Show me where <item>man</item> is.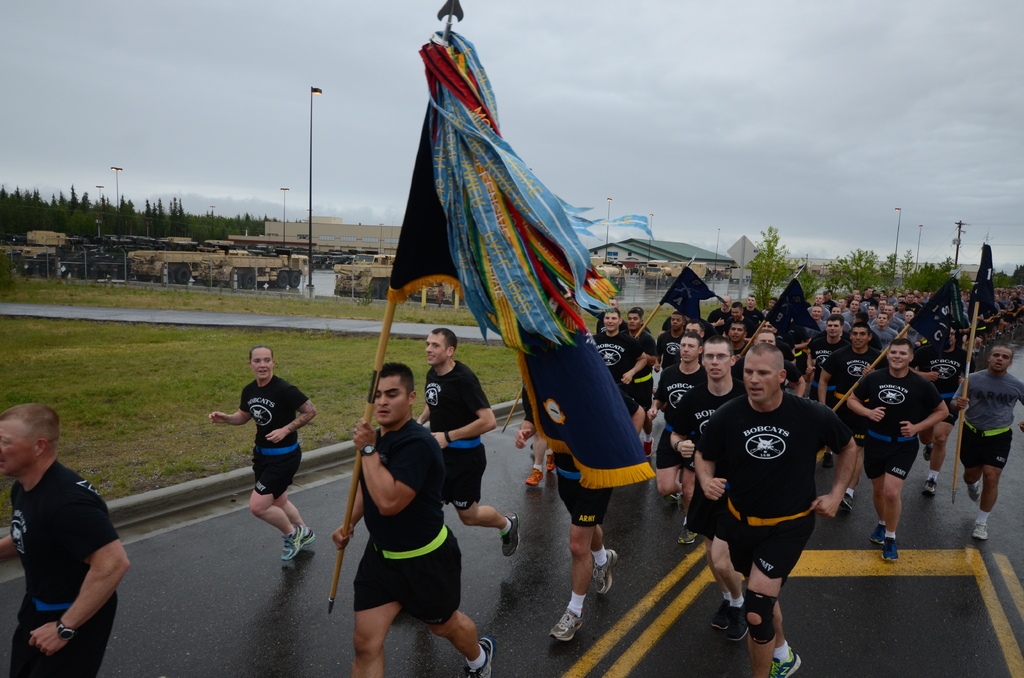
<item>man</item> is at pyautogui.locateOnScreen(3, 416, 127, 671).
